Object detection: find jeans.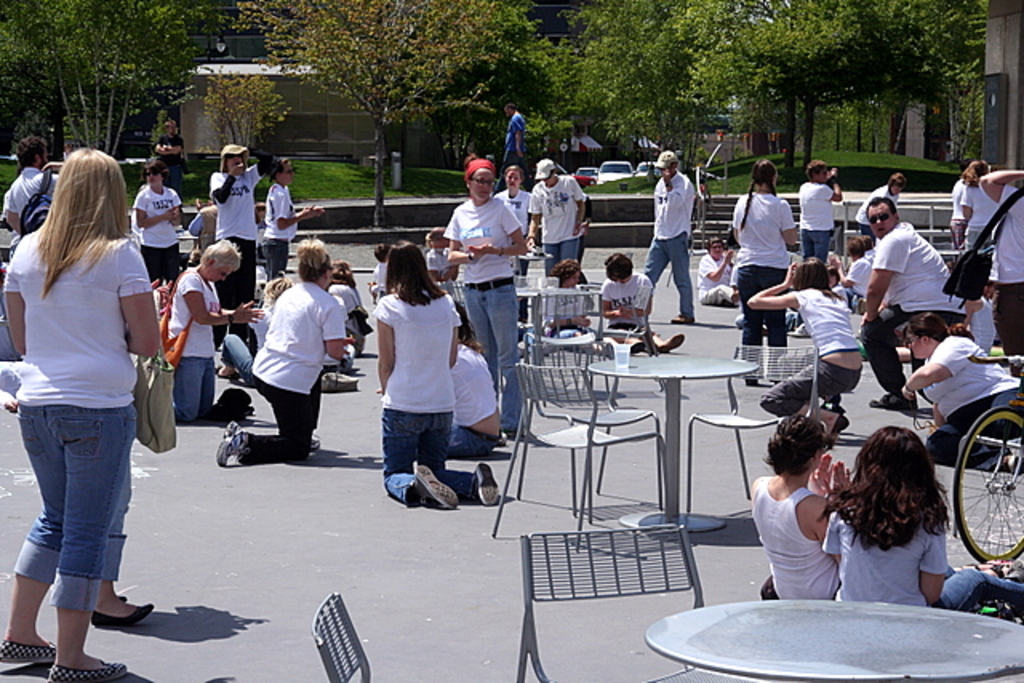
<bbox>168, 355, 214, 429</bbox>.
